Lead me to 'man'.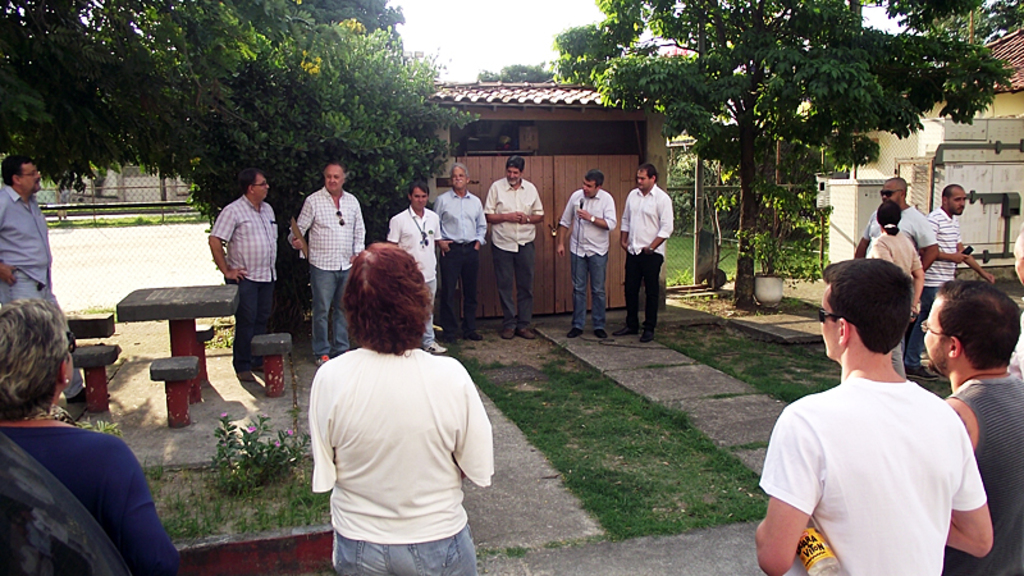
Lead to [927, 182, 989, 381].
